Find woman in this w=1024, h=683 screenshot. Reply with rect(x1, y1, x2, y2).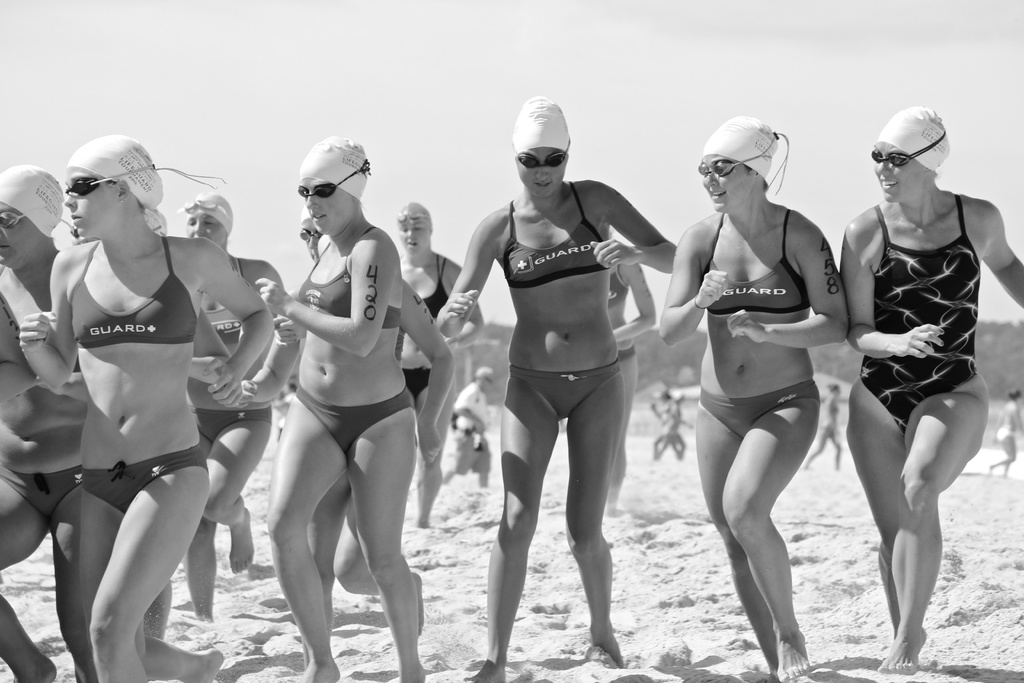
rect(287, 204, 458, 665).
